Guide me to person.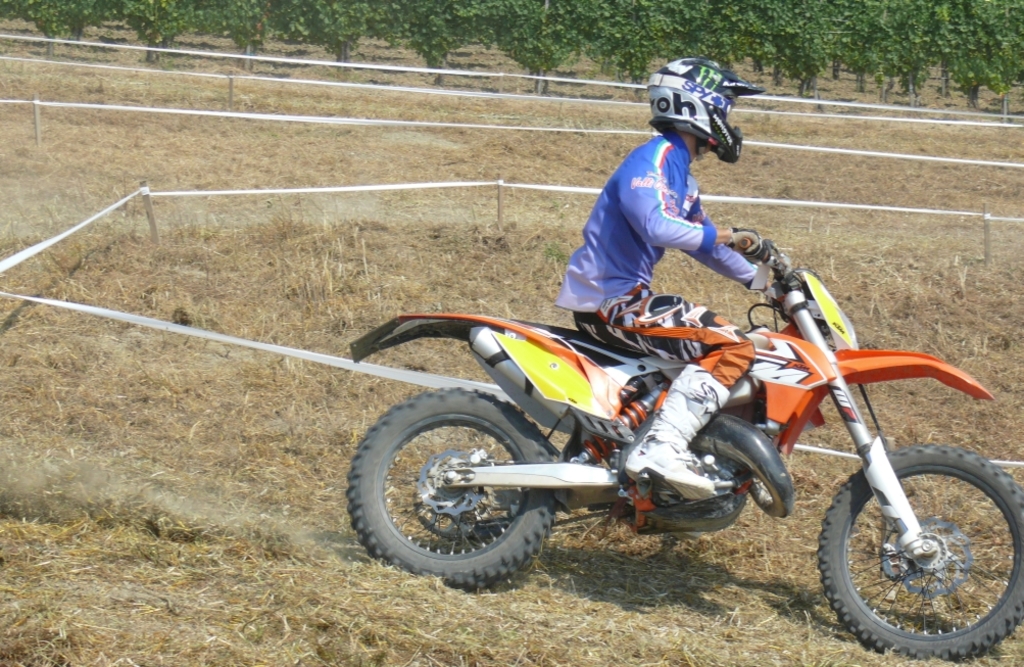
Guidance: [x1=581, y1=64, x2=870, y2=323].
